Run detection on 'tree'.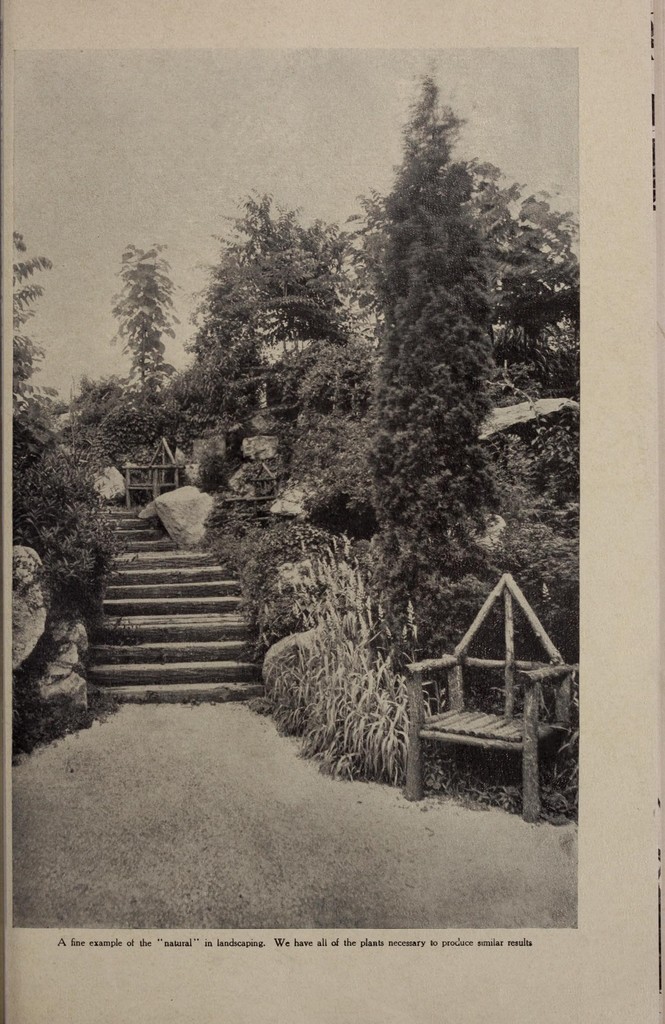
Result: [left=104, top=230, right=185, bottom=404].
